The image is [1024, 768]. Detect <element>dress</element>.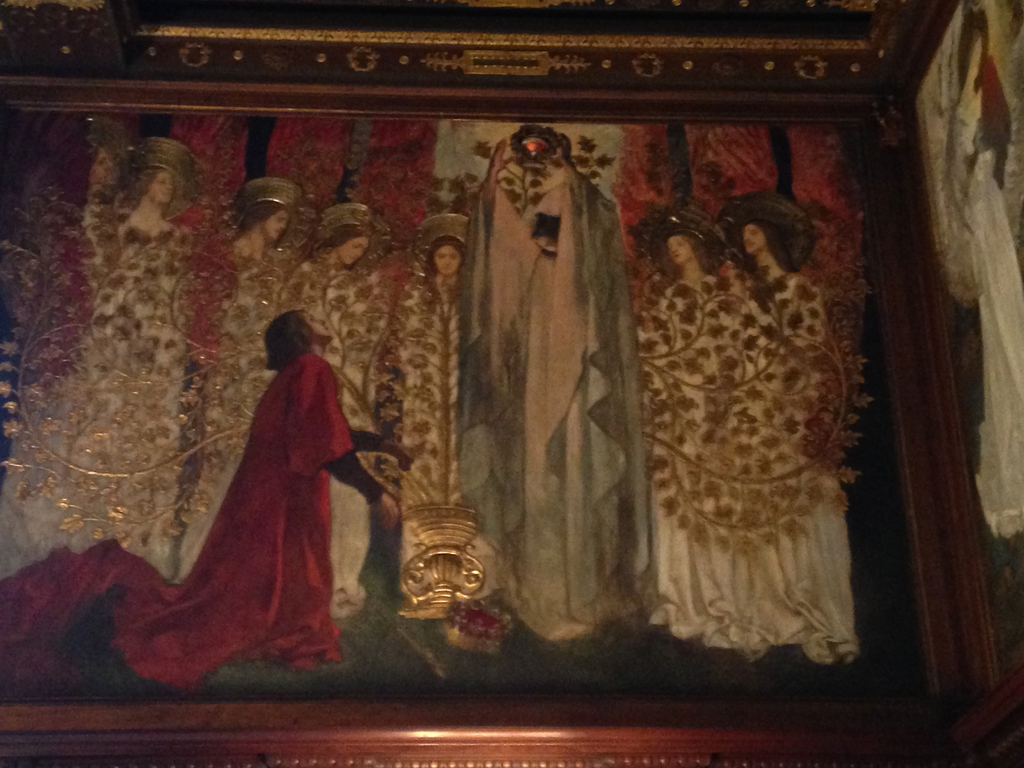
Detection: region(174, 241, 294, 579).
